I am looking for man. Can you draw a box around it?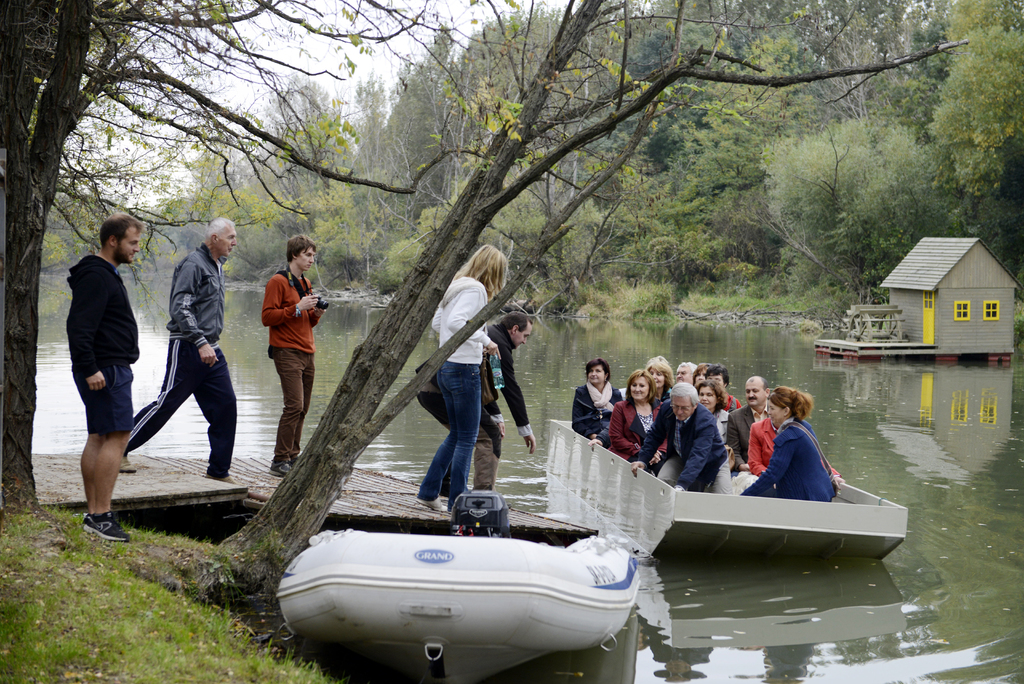
Sure, the bounding box is {"left": 726, "top": 373, "right": 771, "bottom": 473}.
